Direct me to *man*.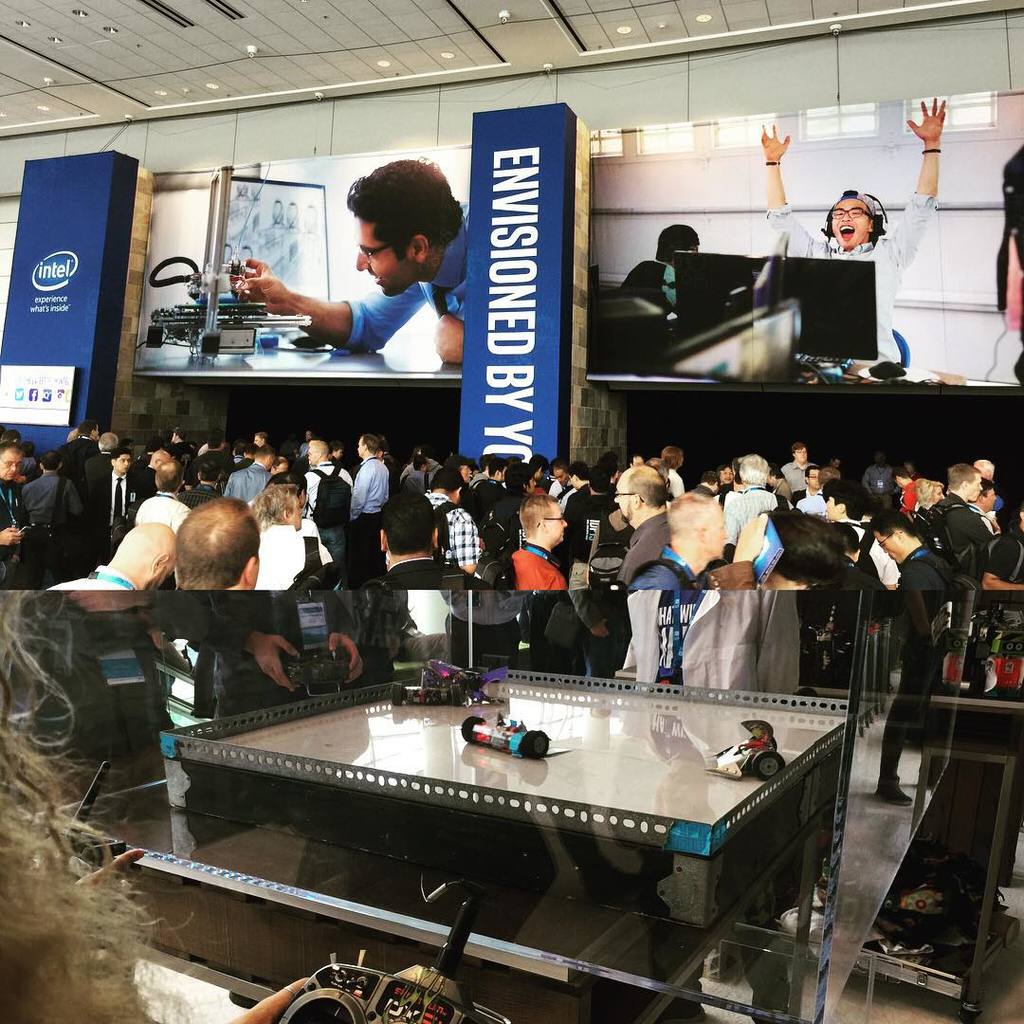
Direction: {"left": 23, "top": 463, "right": 85, "bottom": 553}.
